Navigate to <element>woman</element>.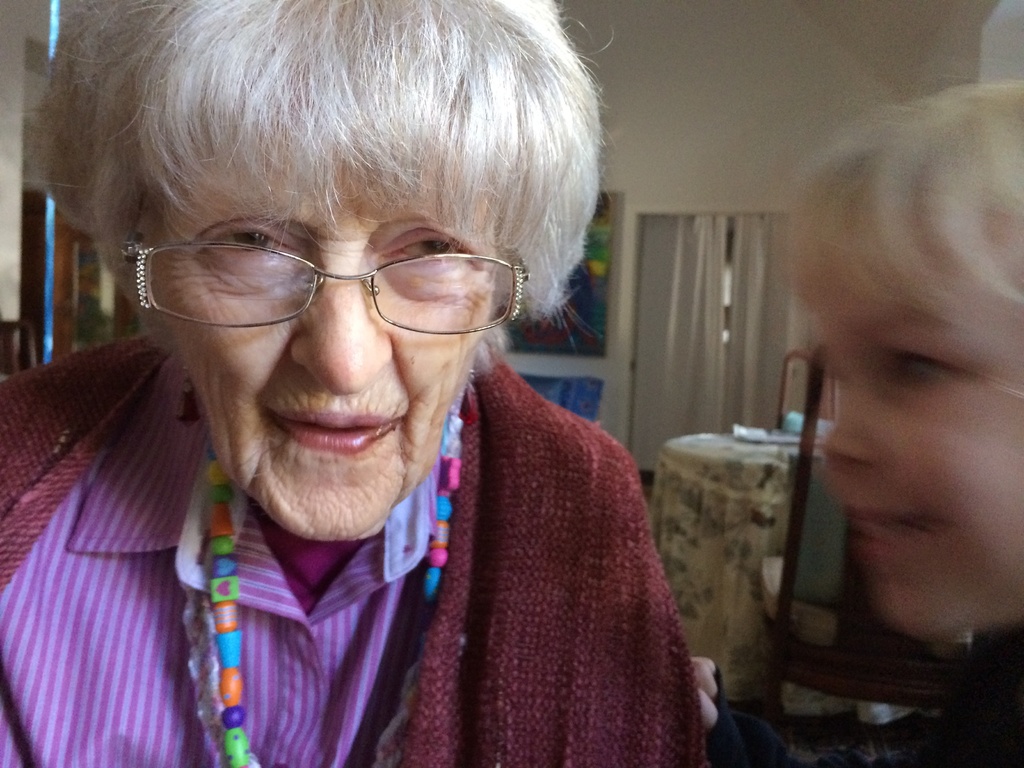
Navigation target: [2, 27, 716, 752].
